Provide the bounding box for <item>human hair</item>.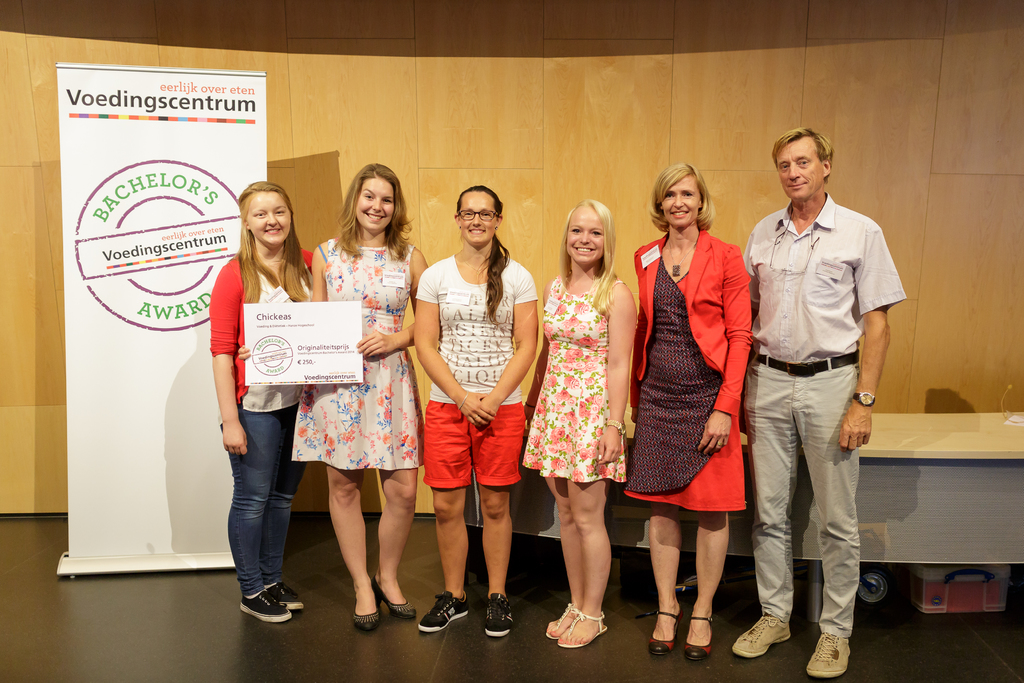
(left=236, top=181, right=312, bottom=299).
